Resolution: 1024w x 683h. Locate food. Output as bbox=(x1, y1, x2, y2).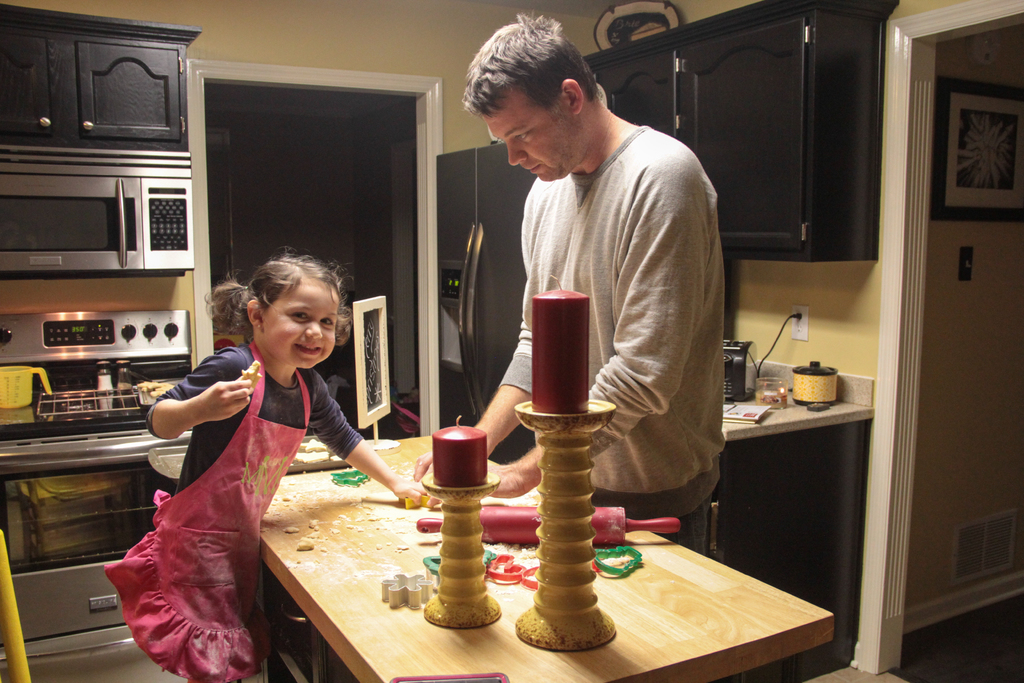
bbox=(133, 380, 173, 400).
